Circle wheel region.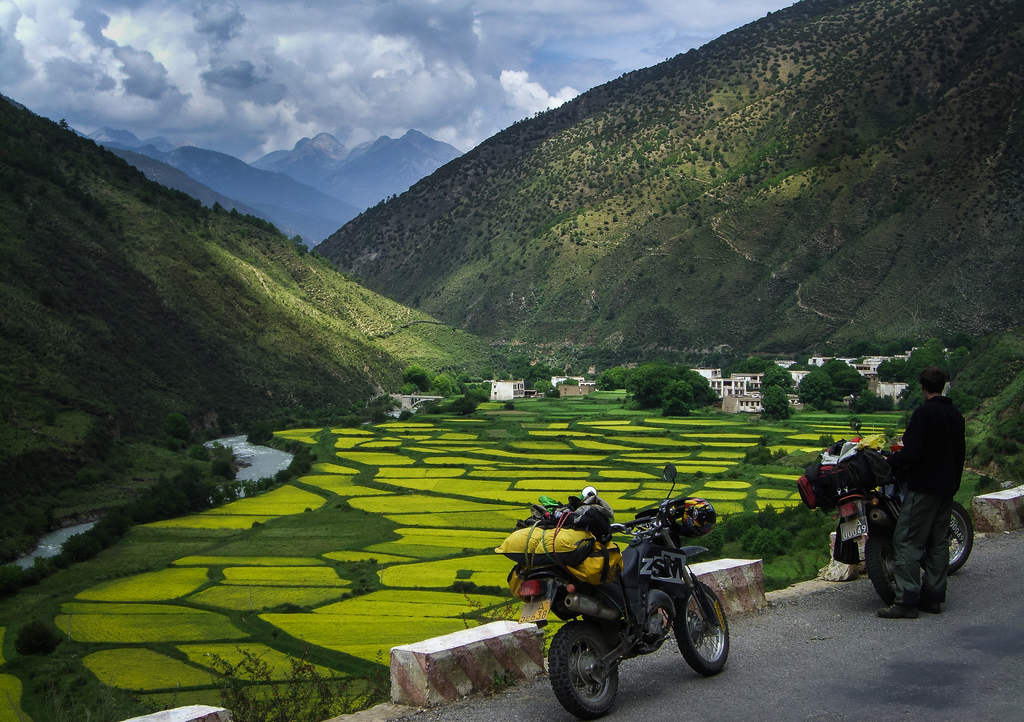
Region: 925 501 974 568.
